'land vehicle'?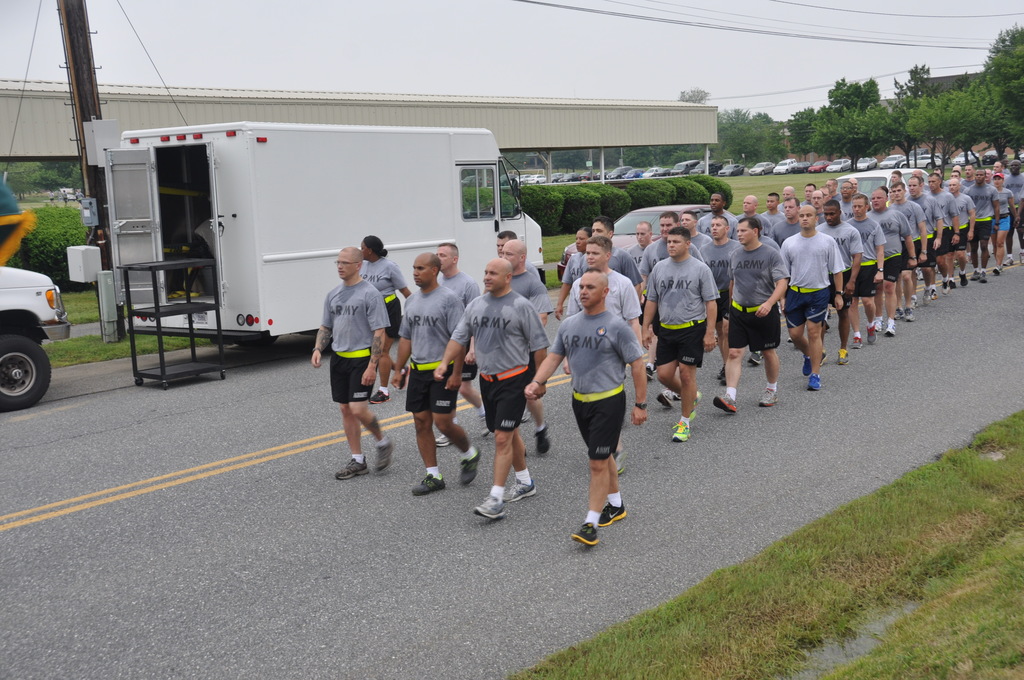
[x1=1018, y1=150, x2=1023, y2=163]
